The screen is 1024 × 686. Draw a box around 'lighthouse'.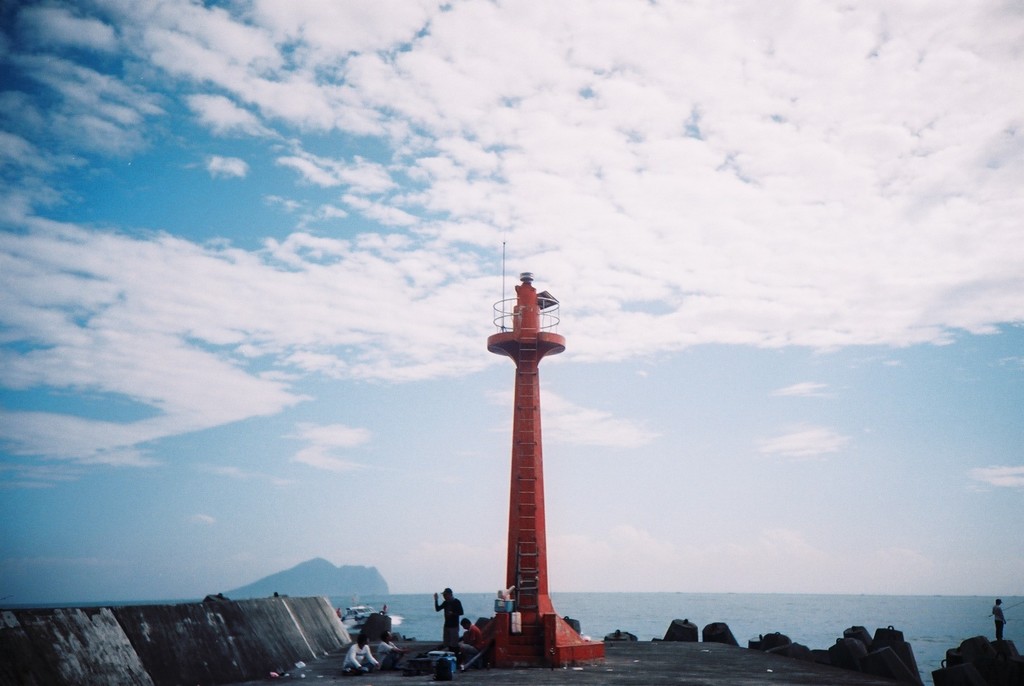
[462,255,600,648].
